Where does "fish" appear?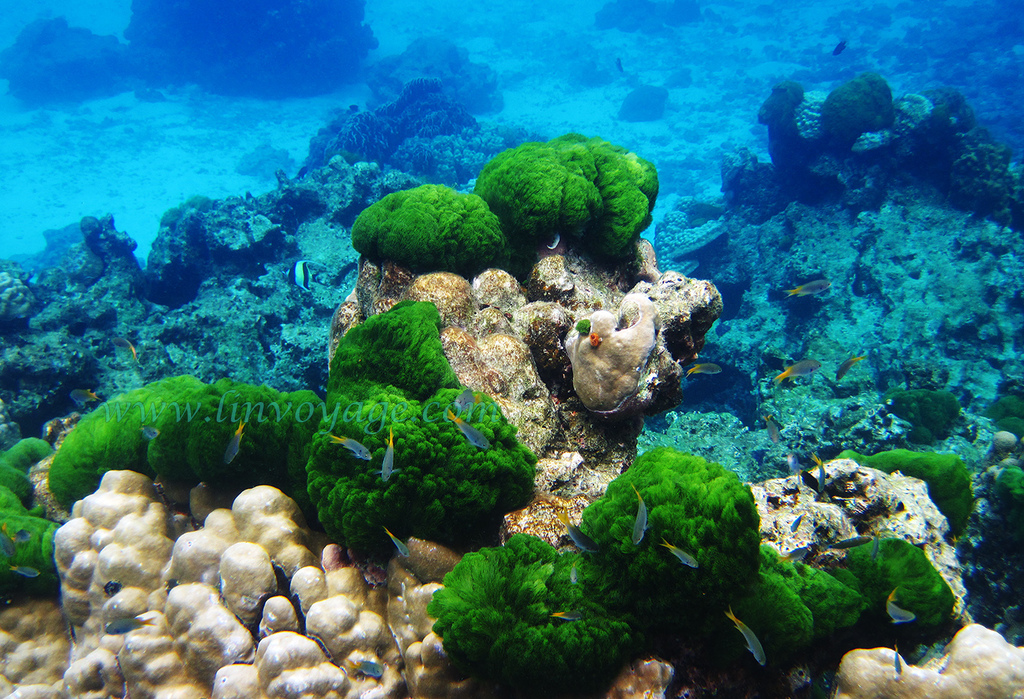
Appears at box=[353, 658, 385, 673].
